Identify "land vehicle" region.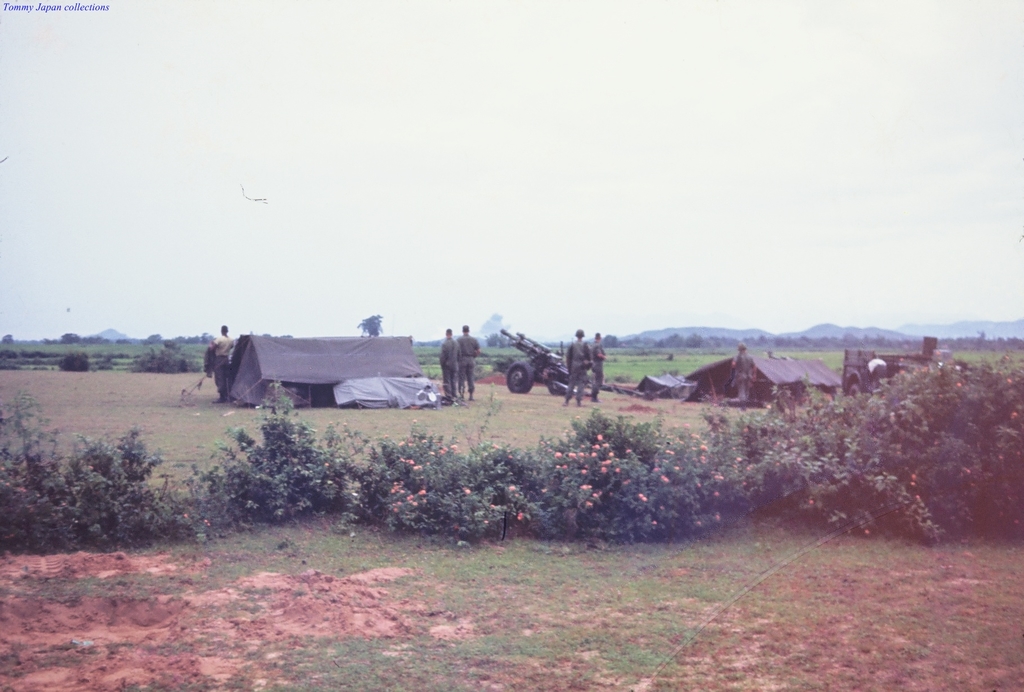
Region: BBox(484, 335, 591, 402).
